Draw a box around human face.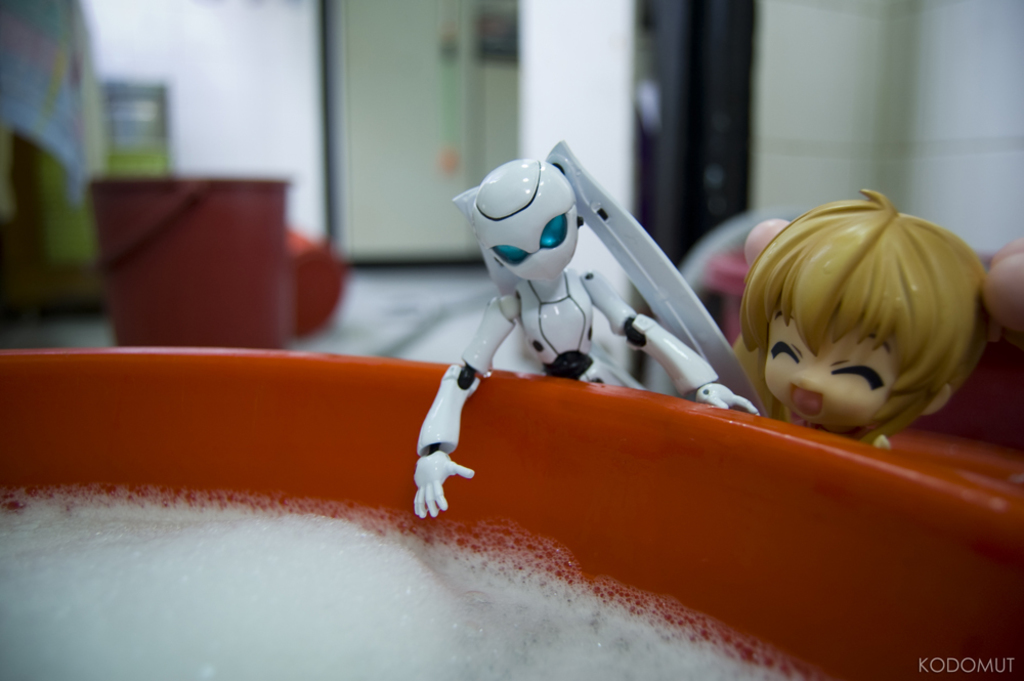
select_region(762, 317, 886, 424).
